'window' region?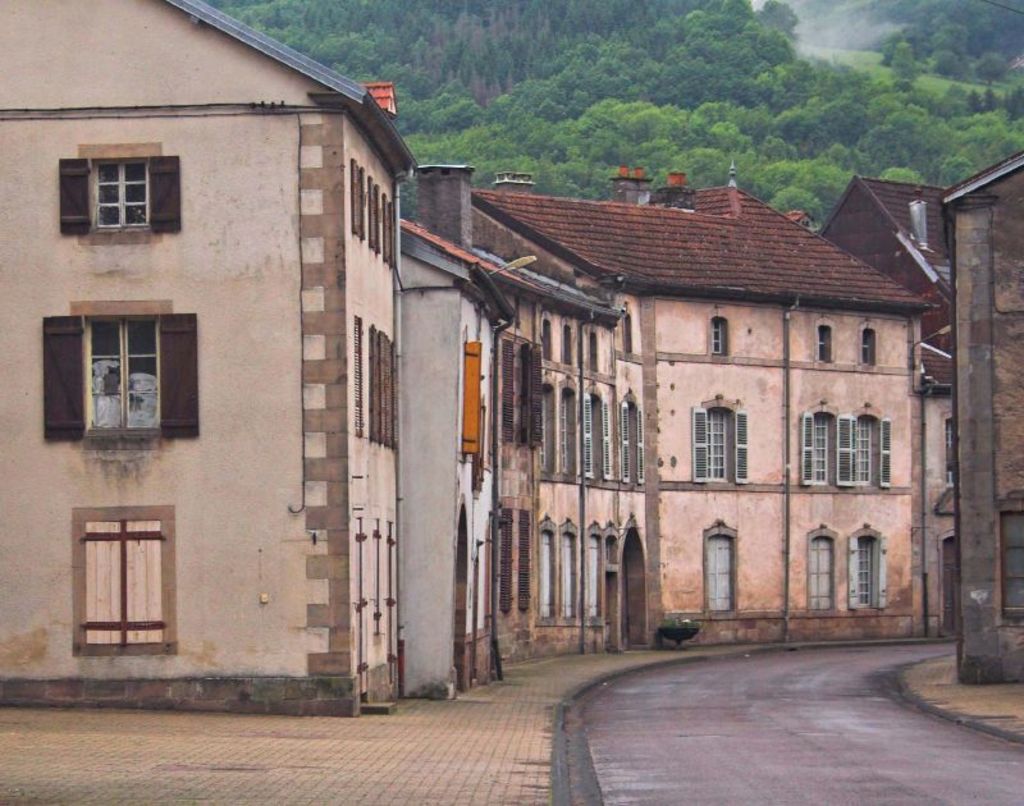
(704,522,736,608)
